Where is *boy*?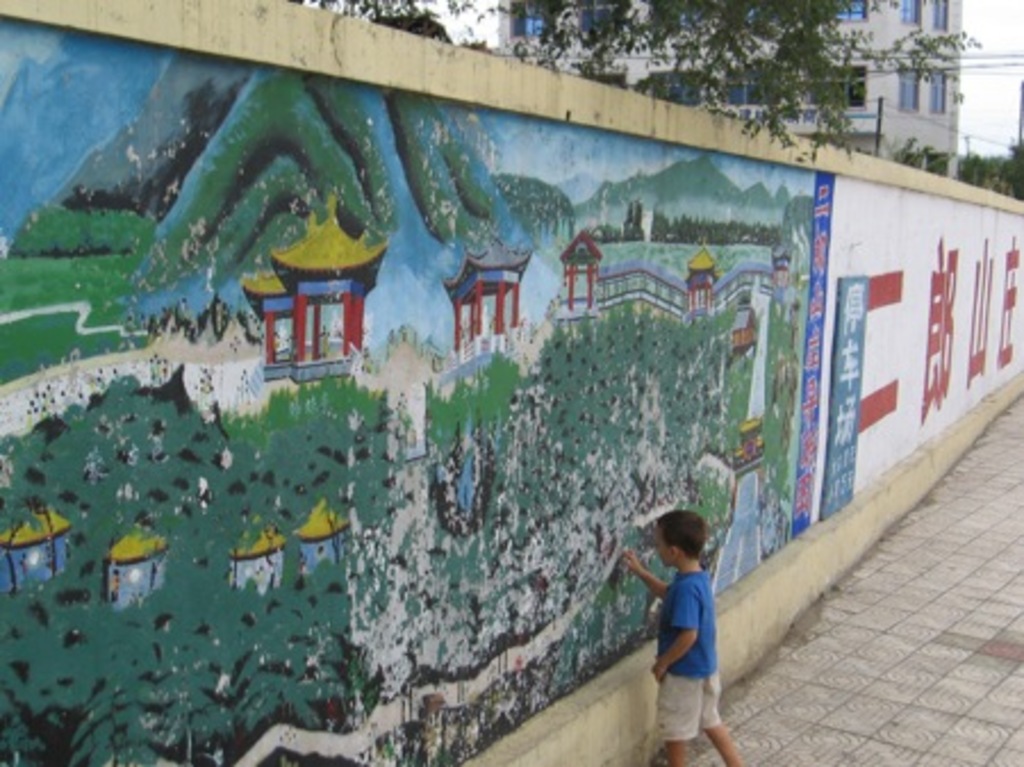
617:439:753:760.
